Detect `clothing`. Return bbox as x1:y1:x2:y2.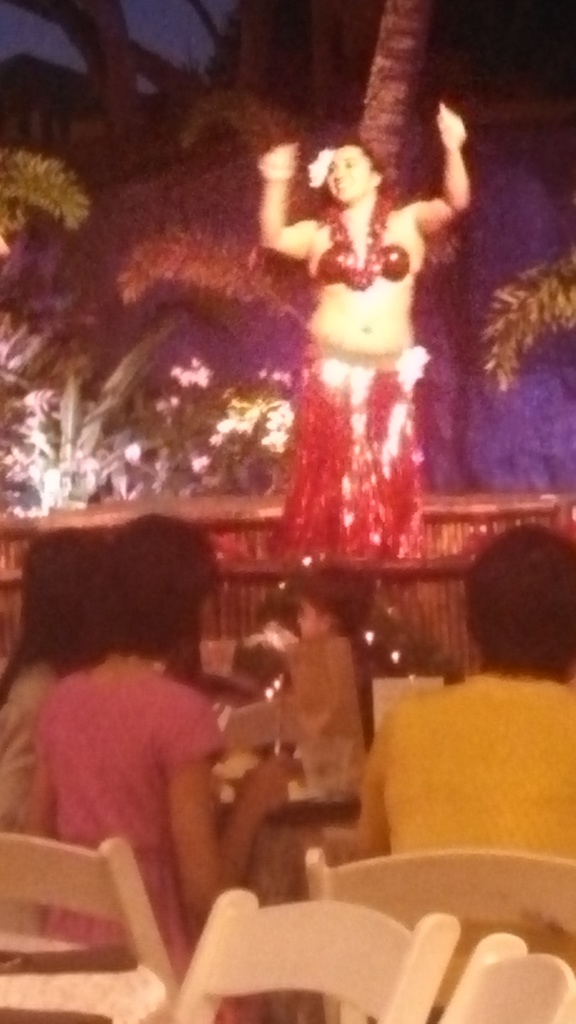
303:228:427:293.
